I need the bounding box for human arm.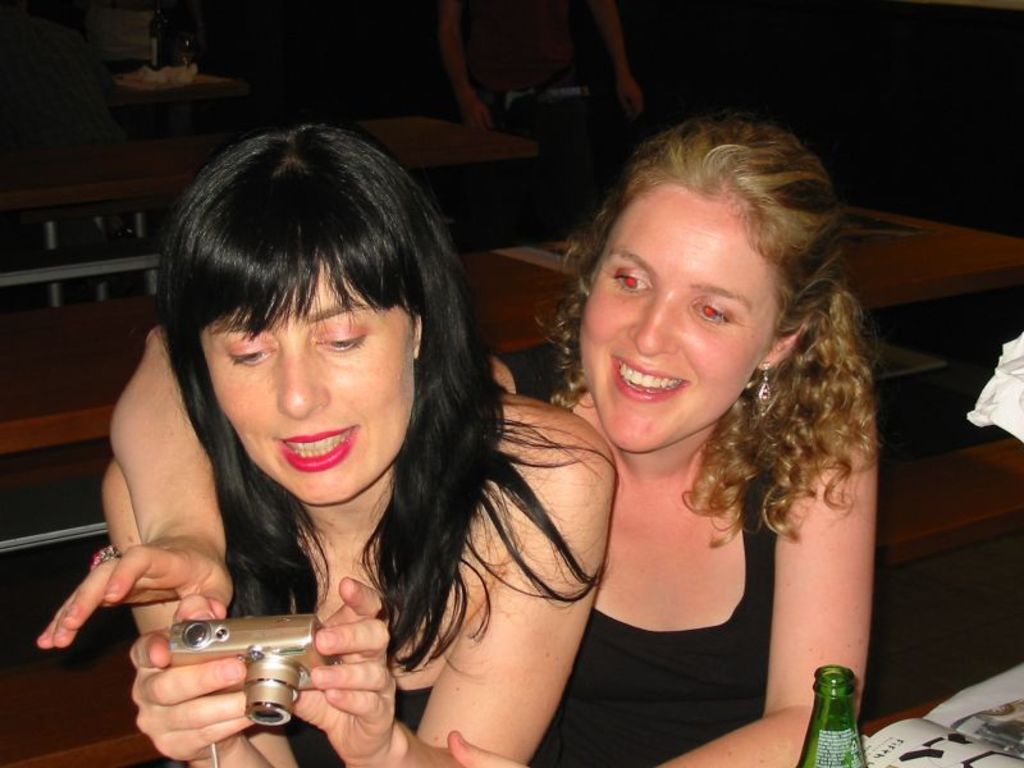
Here it is: (754, 448, 893, 721).
